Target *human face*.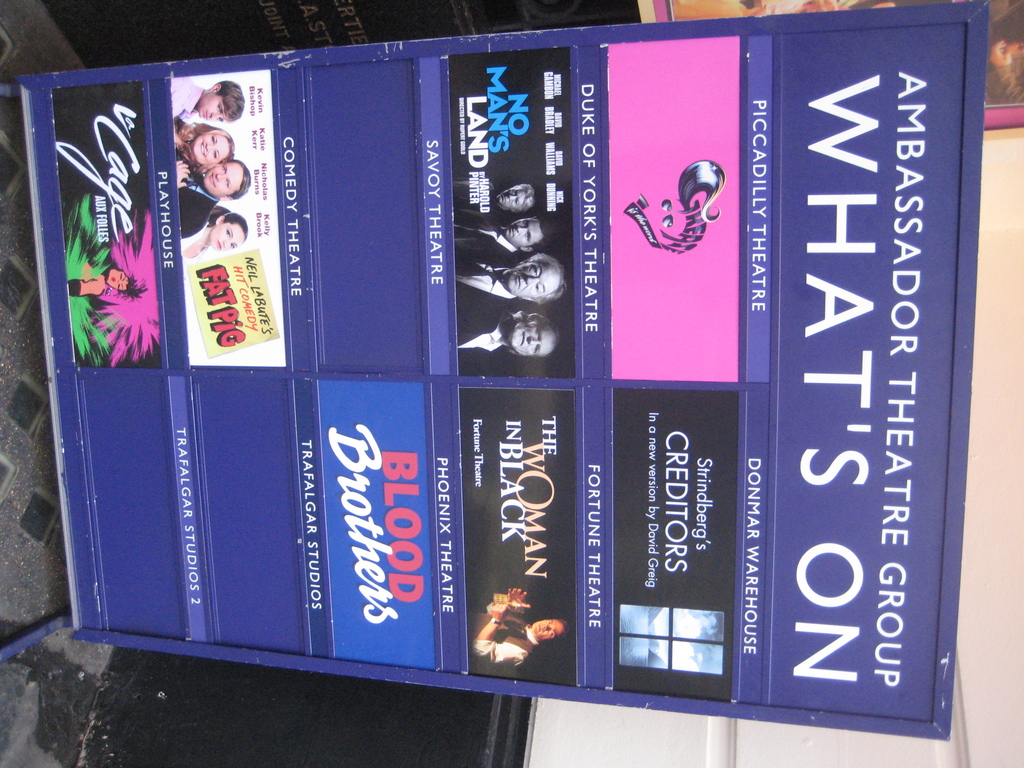
Target region: box(504, 212, 544, 245).
